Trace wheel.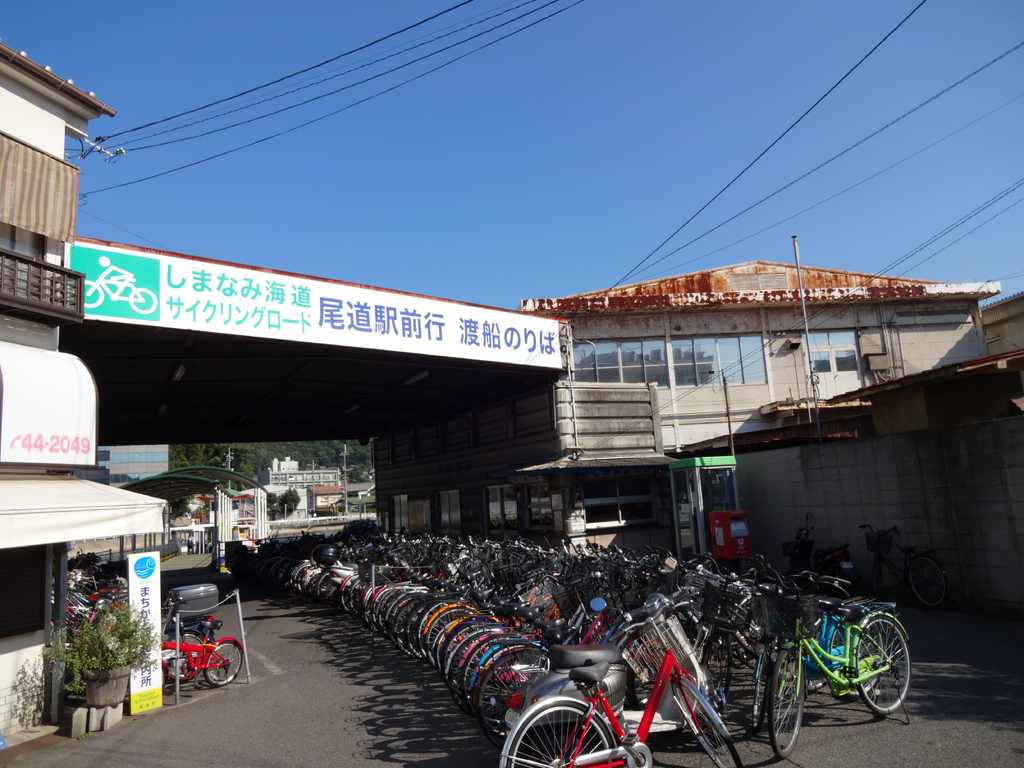
Traced to rect(666, 677, 742, 767).
